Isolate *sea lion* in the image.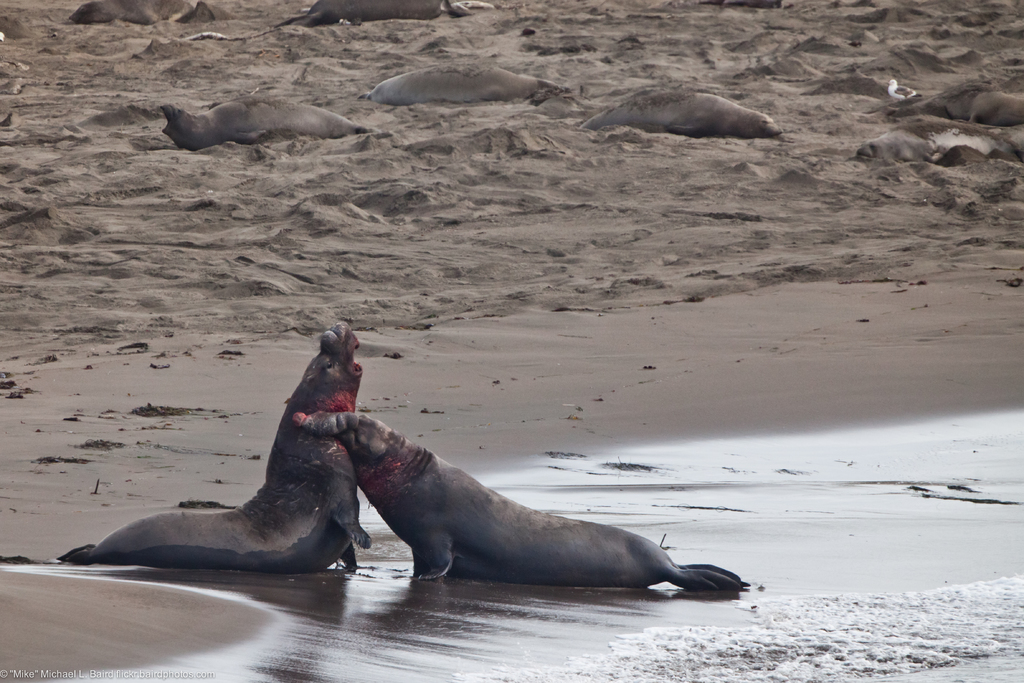
Isolated region: [365,64,571,105].
